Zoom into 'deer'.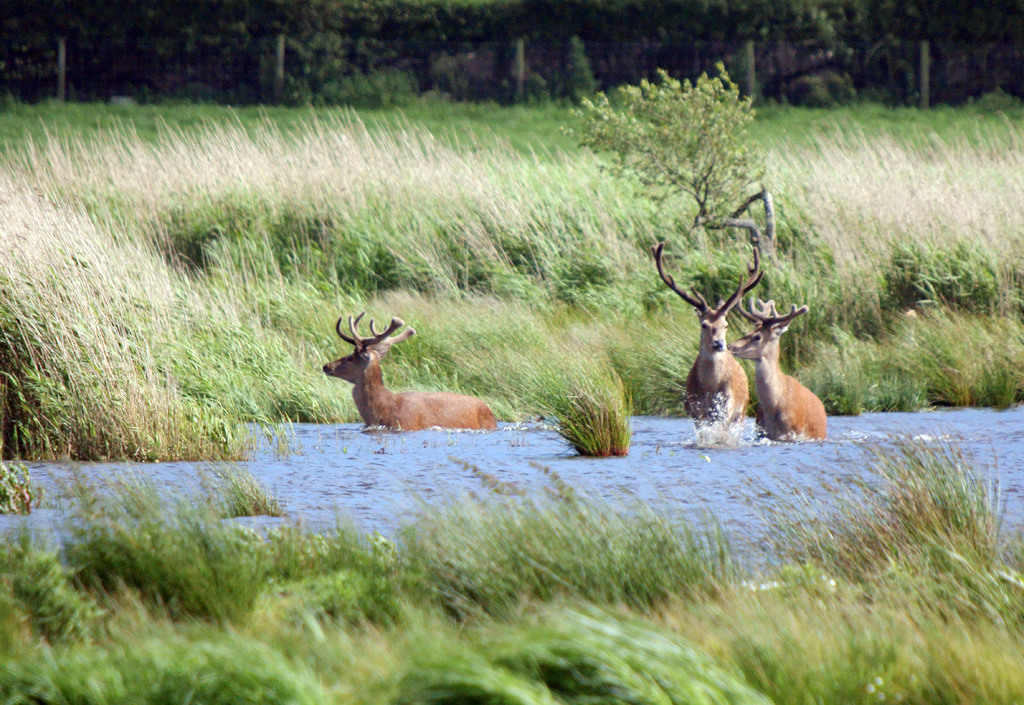
Zoom target: [left=319, top=306, right=499, bottom=431].
